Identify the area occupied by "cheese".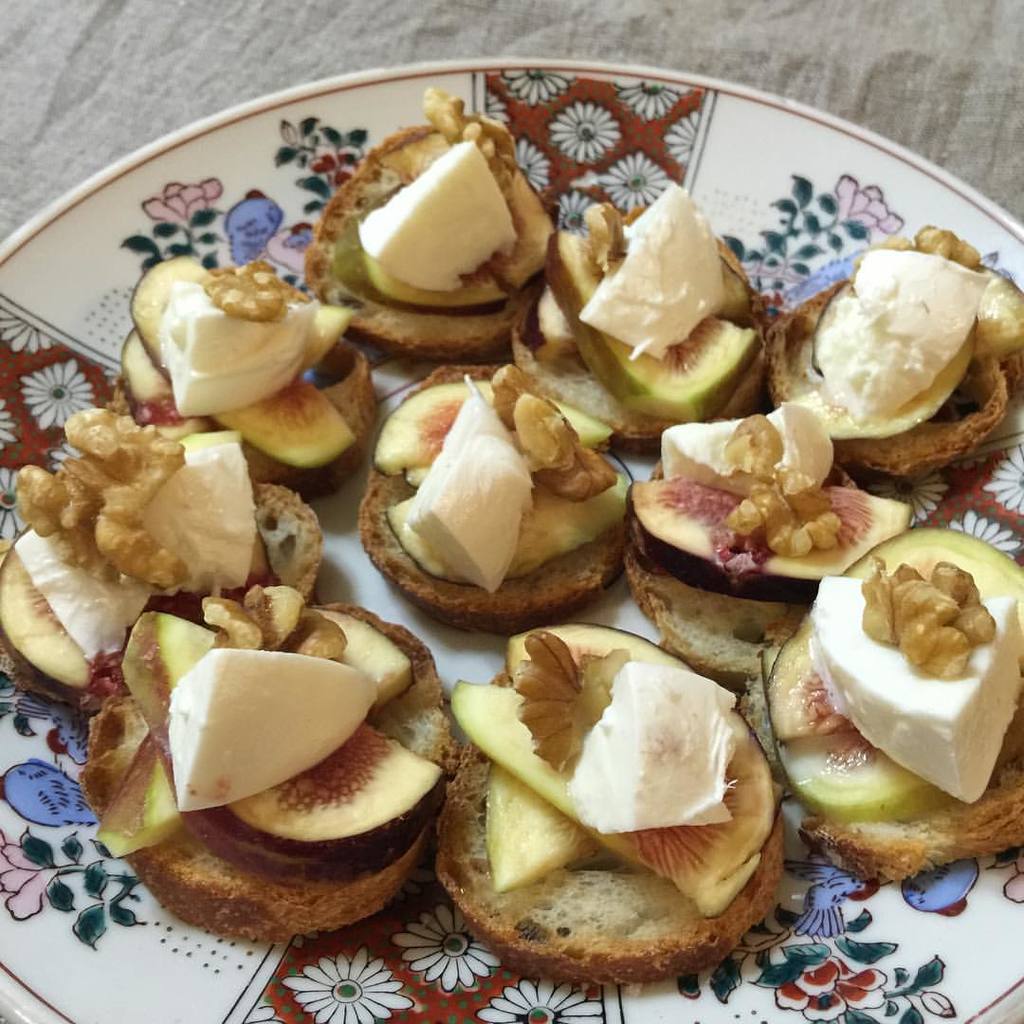
Area: (560,657,744,832).
